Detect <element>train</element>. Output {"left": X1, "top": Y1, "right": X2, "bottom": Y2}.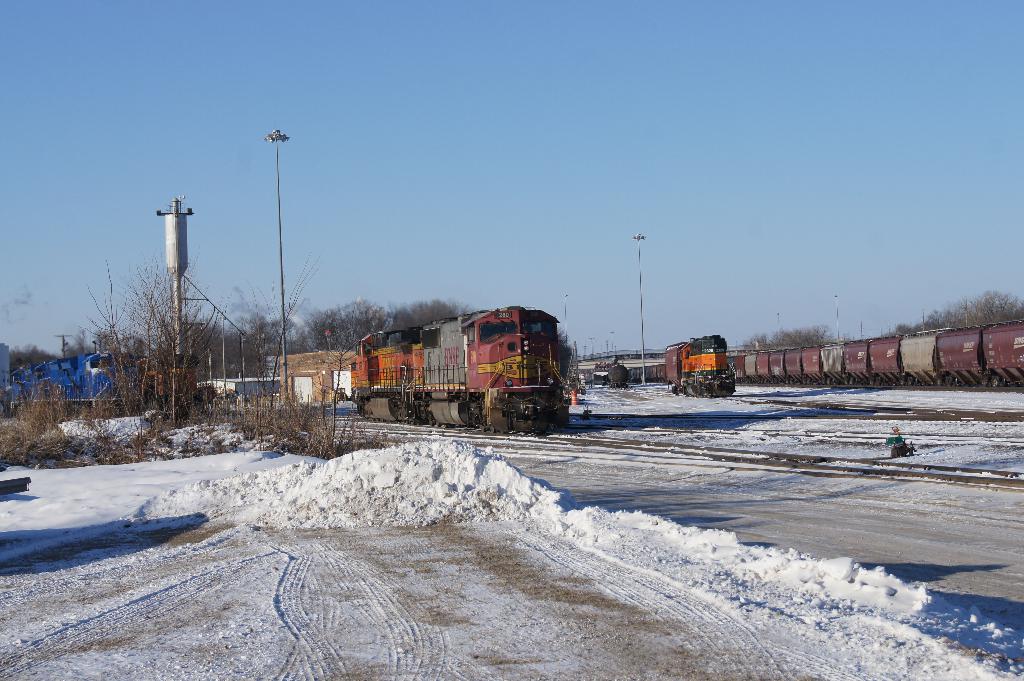
{"left": 343, "top": 301, "right": 565, "bottom": 435}.
